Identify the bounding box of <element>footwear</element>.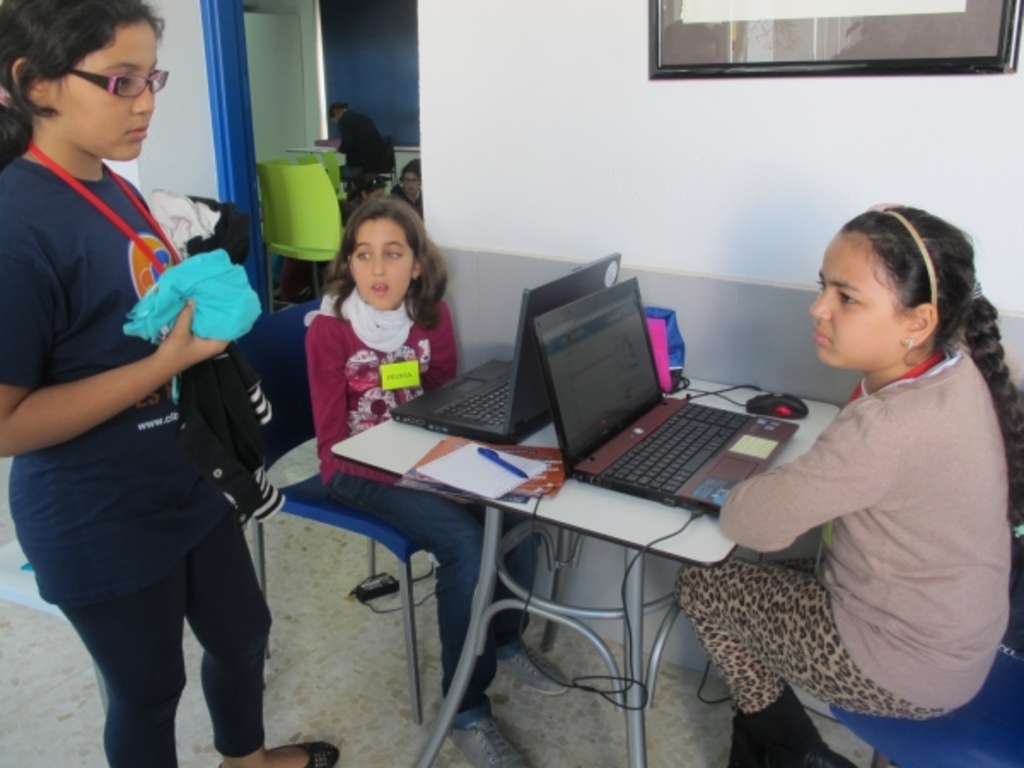
left=292, top=744, right=348, bottom=766.
